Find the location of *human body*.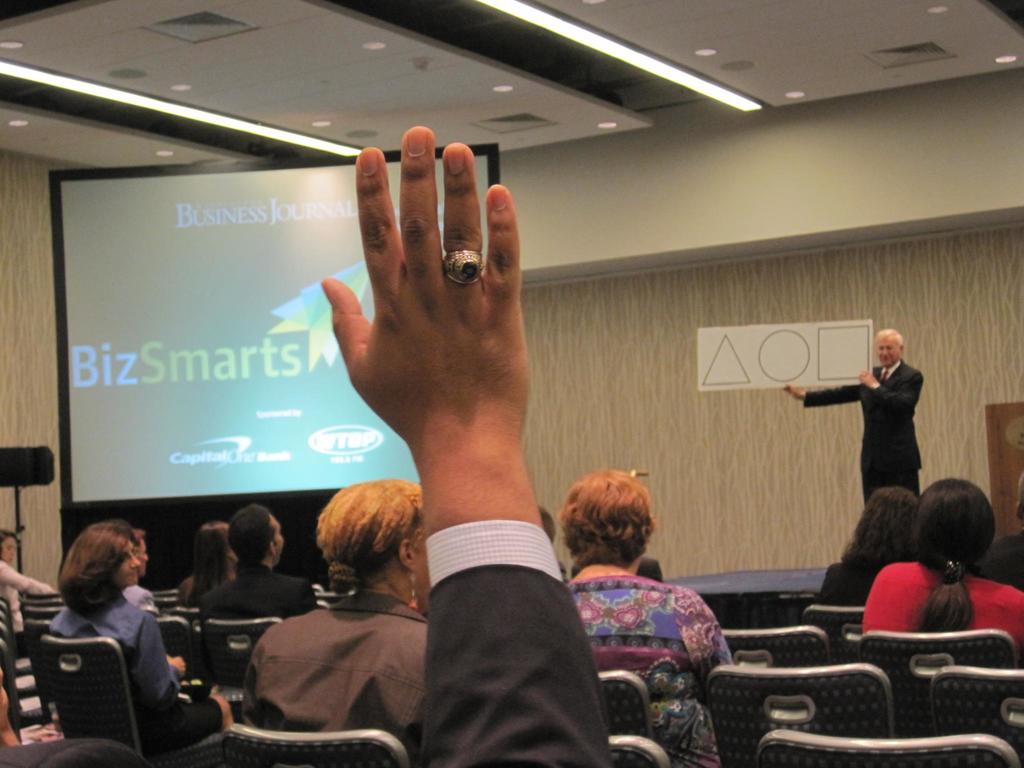
Location: pyautogui.locateOnScreen(172, 511, 244, 611).
